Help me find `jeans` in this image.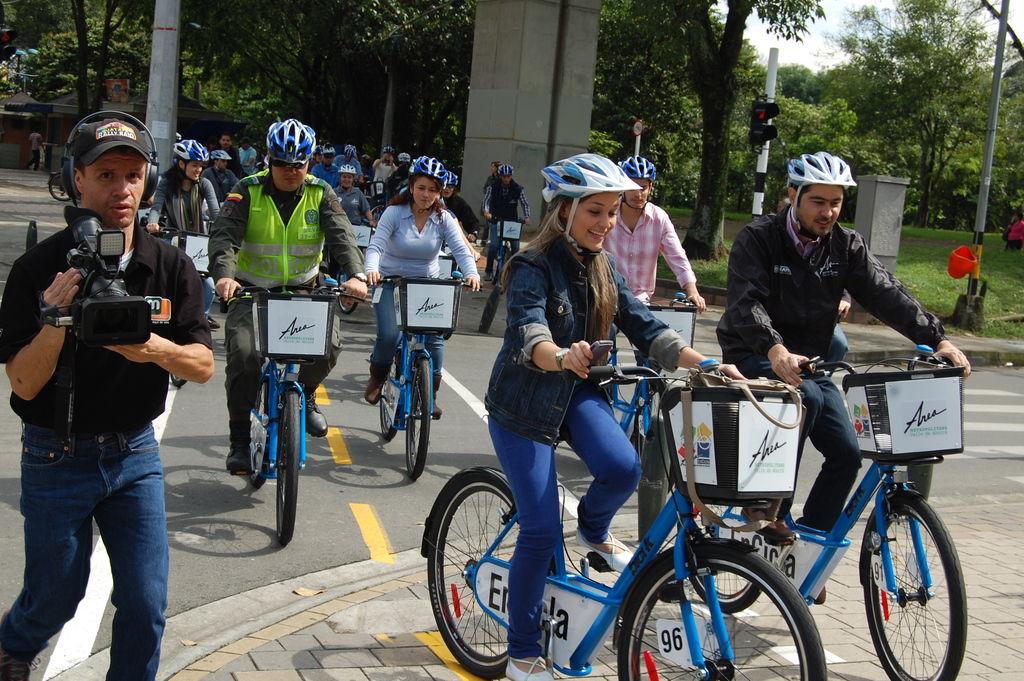
Found it: locate(708, 347, 881, 536).
